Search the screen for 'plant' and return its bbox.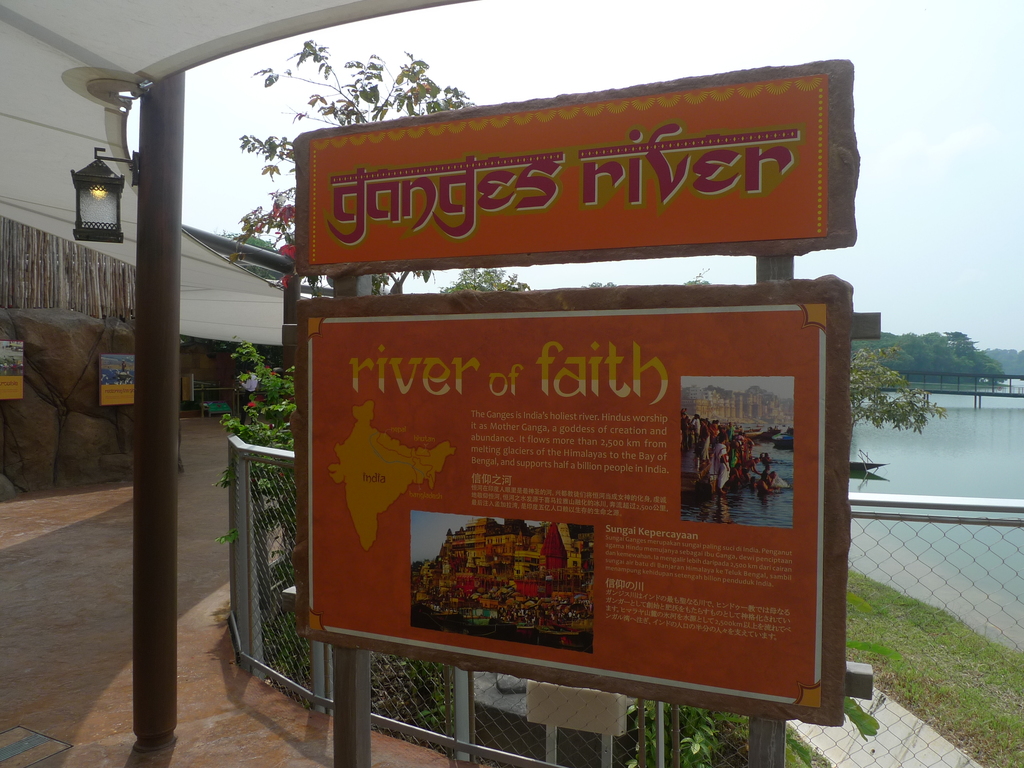
Found: (left=678, top=269, right=721, bottom=282).
